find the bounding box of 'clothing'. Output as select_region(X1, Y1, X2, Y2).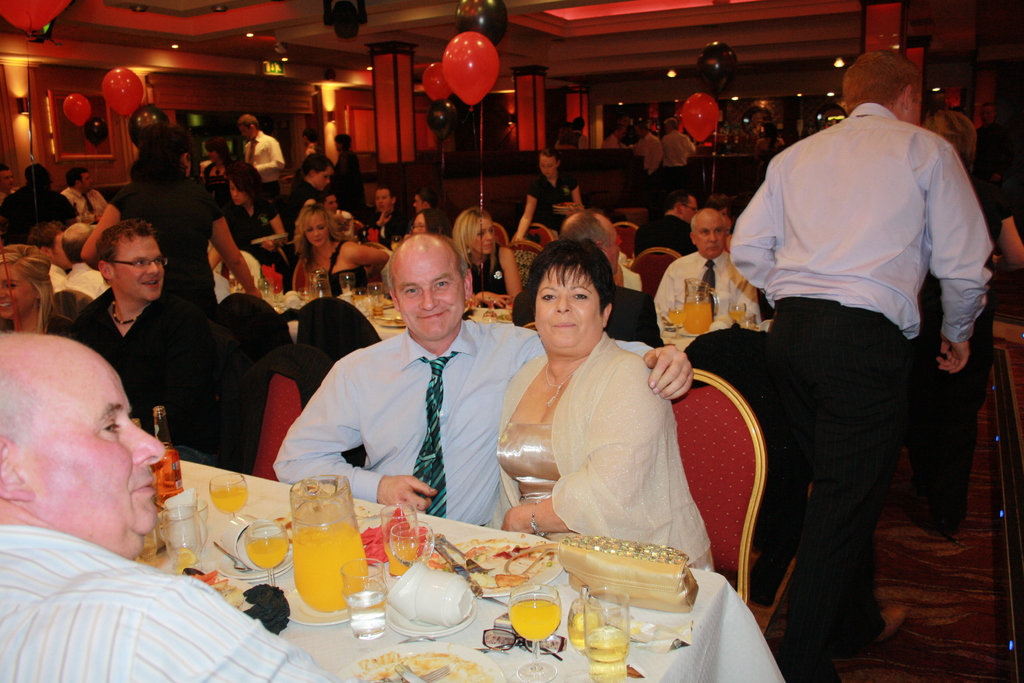
select_region(0, 316, 77, 339).
